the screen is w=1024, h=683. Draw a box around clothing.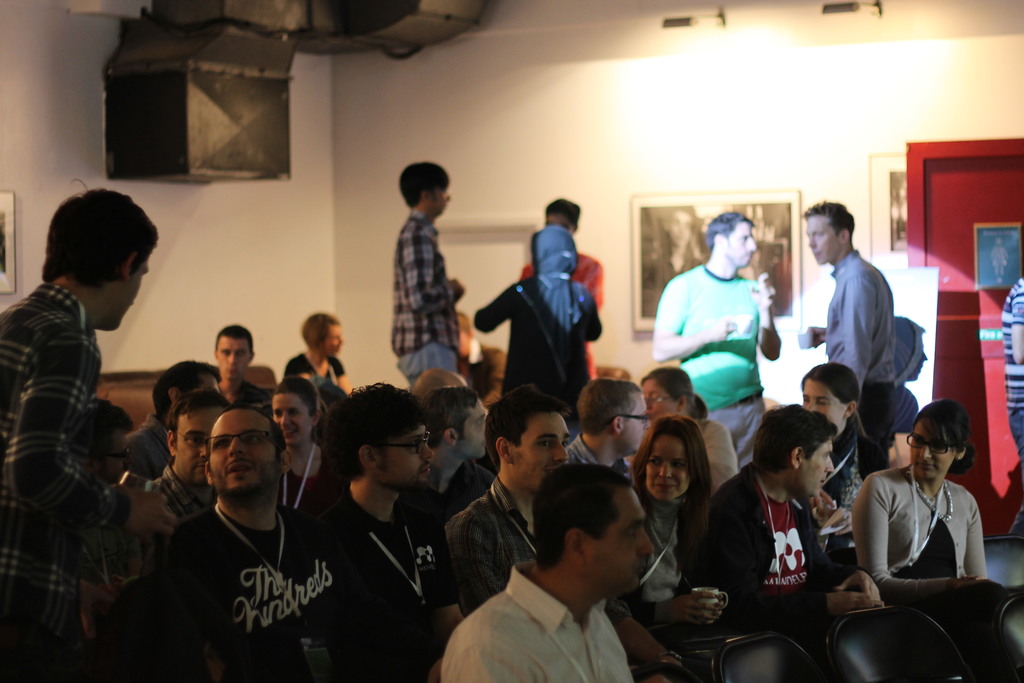
select_region(0, 285, 116, 677).
